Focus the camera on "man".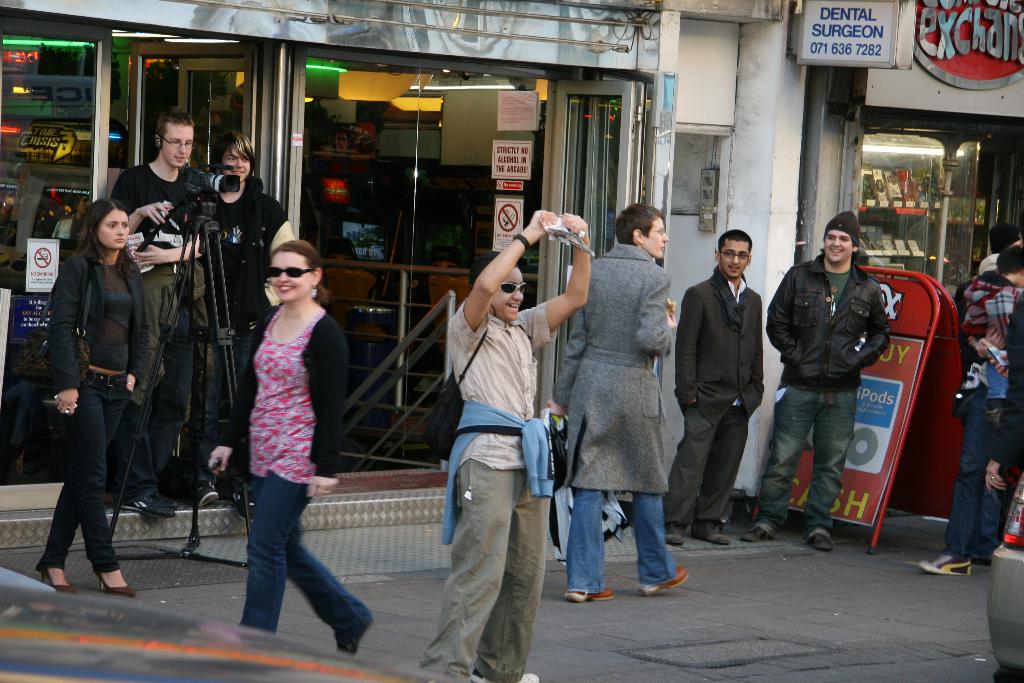
Focus region: x1=682 y1=217 x2=777 y2=554.
